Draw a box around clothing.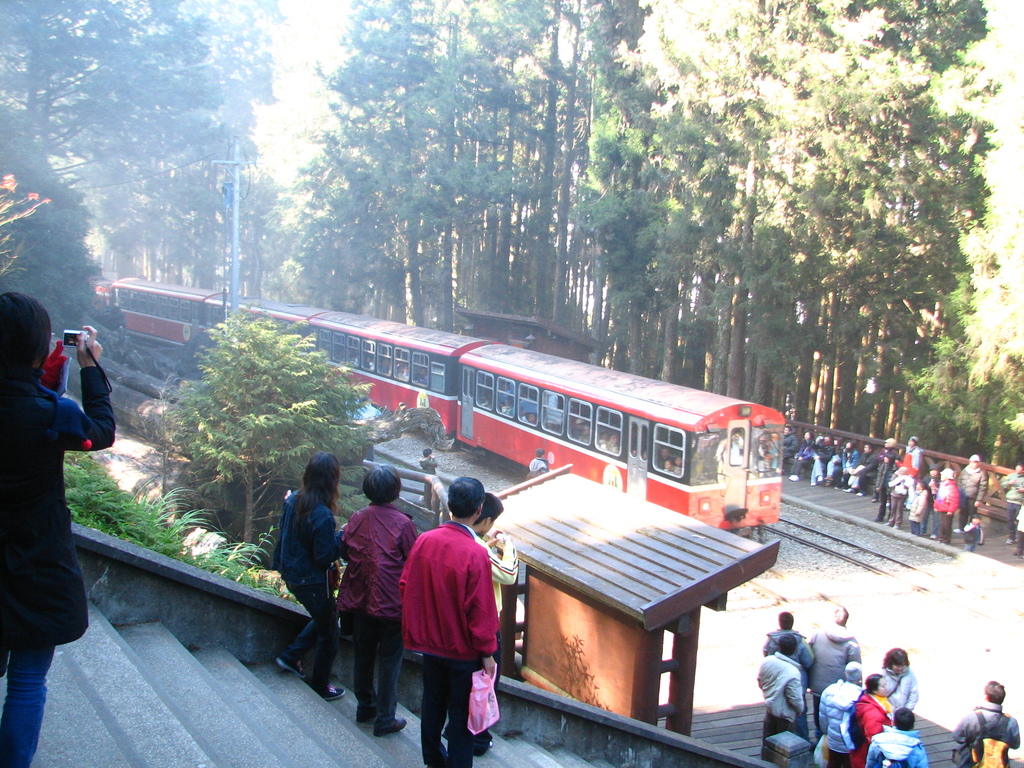
bbox=[755, 651, 807, 766].
